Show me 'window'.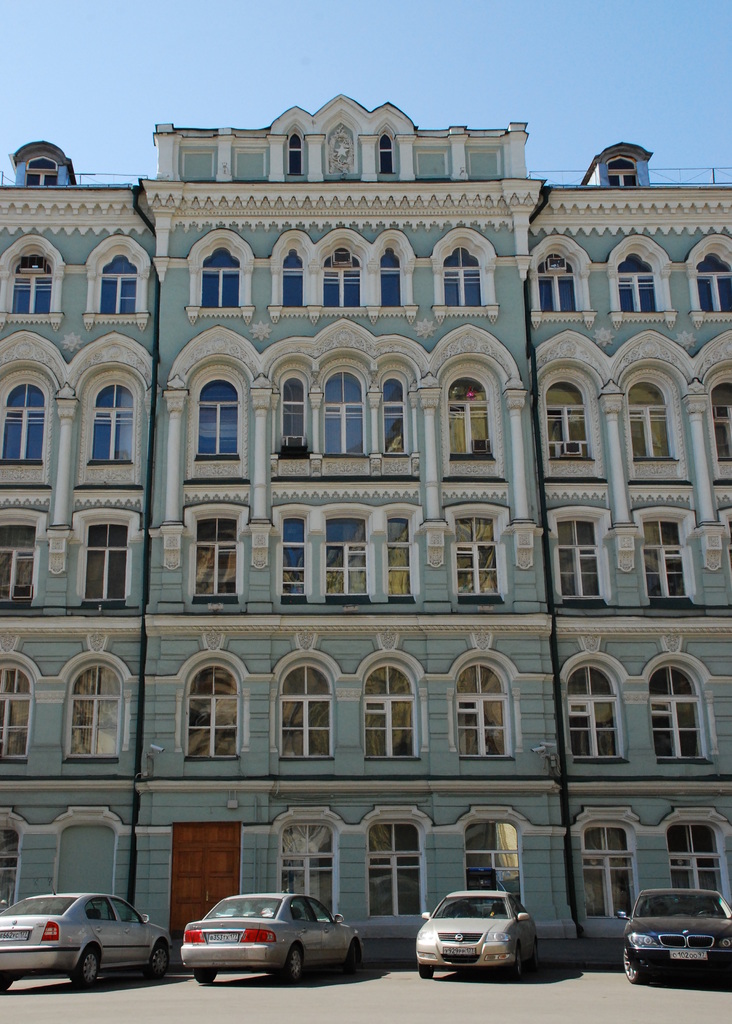
'window' is here: <bbox>542, 246, 587, 305</bbox>.
